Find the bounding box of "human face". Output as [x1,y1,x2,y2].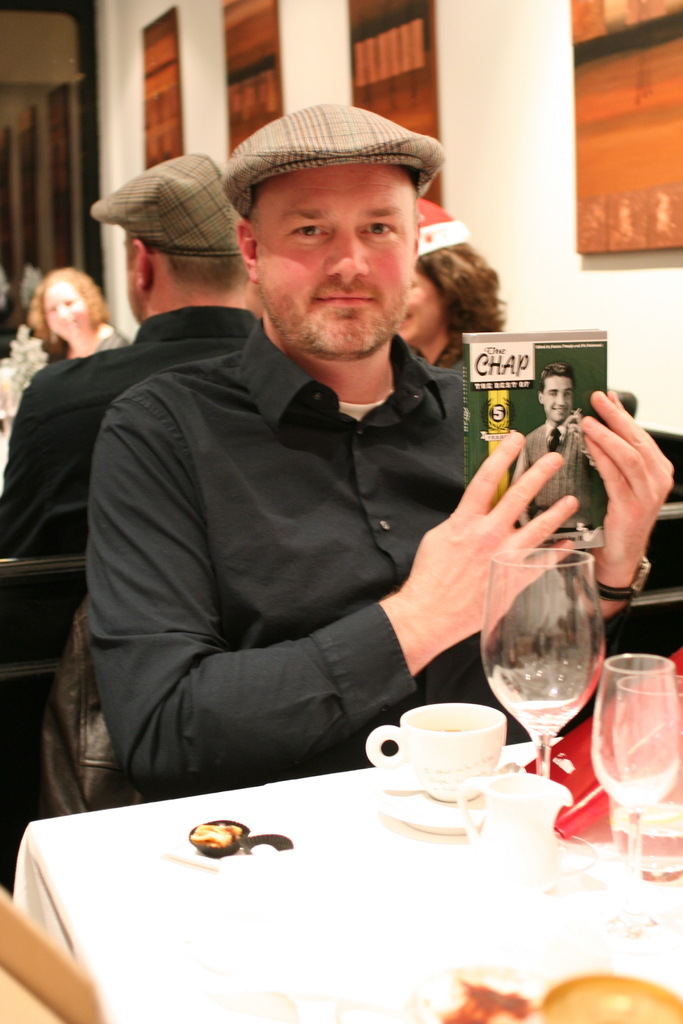
[390,271,438,349].
